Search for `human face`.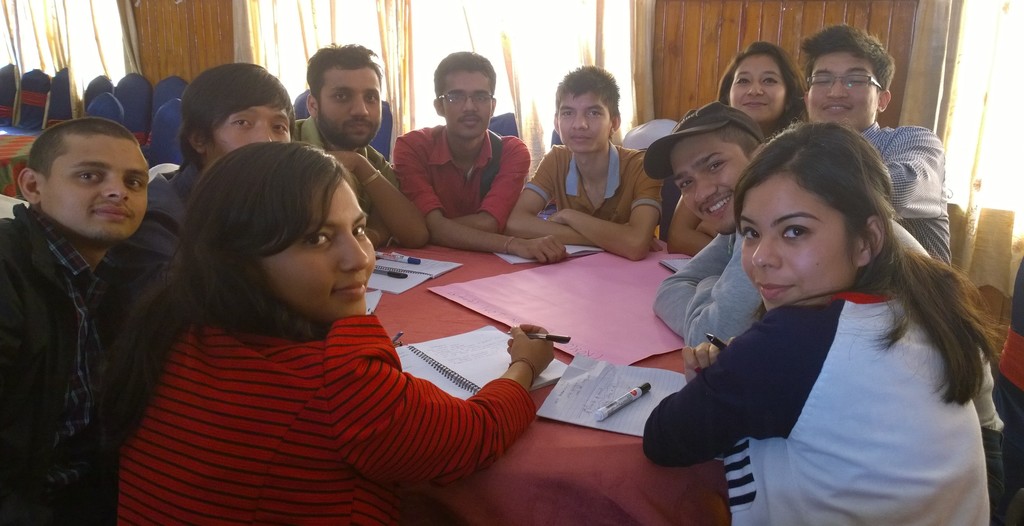
Found at x1=259, y1=165, x2=383, y2=327.
